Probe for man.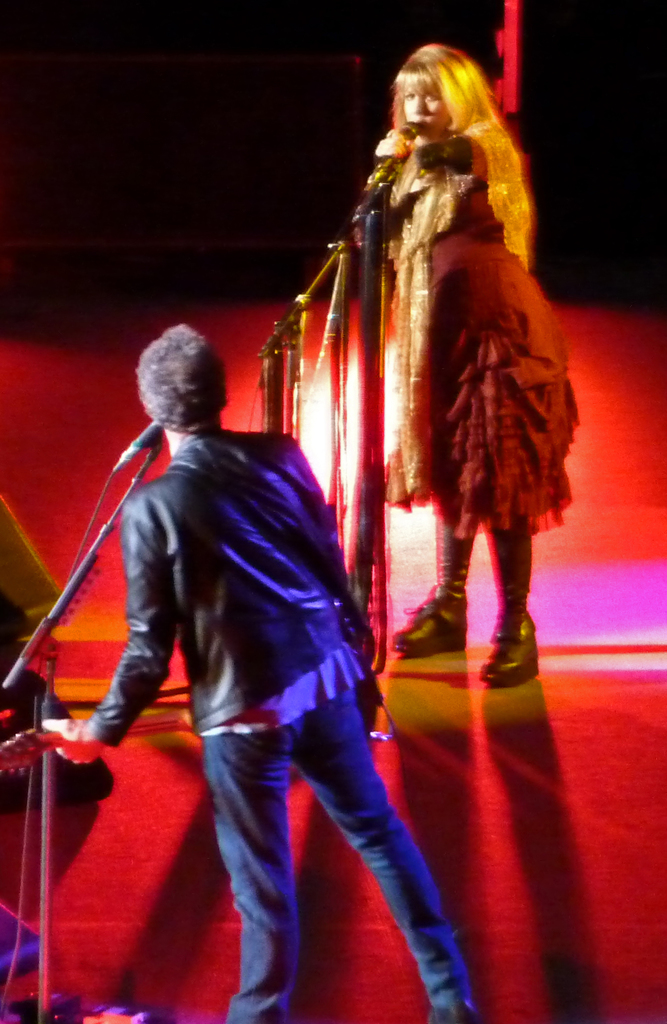
Probe result: [95, 319, 416, 978].
